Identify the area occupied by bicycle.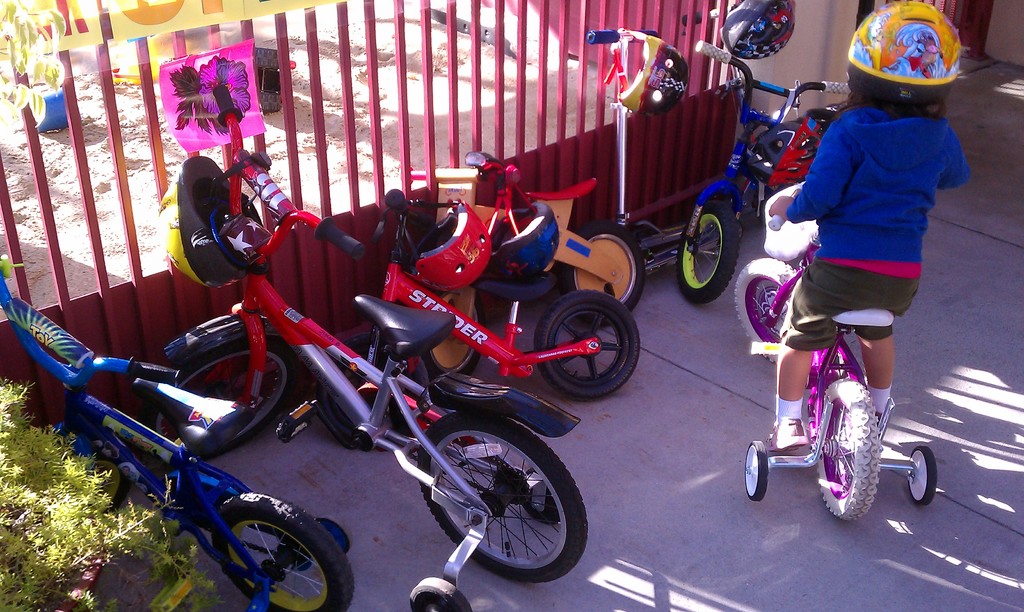
Area: <bbox>352, 187, 646, 408</bbox>.
